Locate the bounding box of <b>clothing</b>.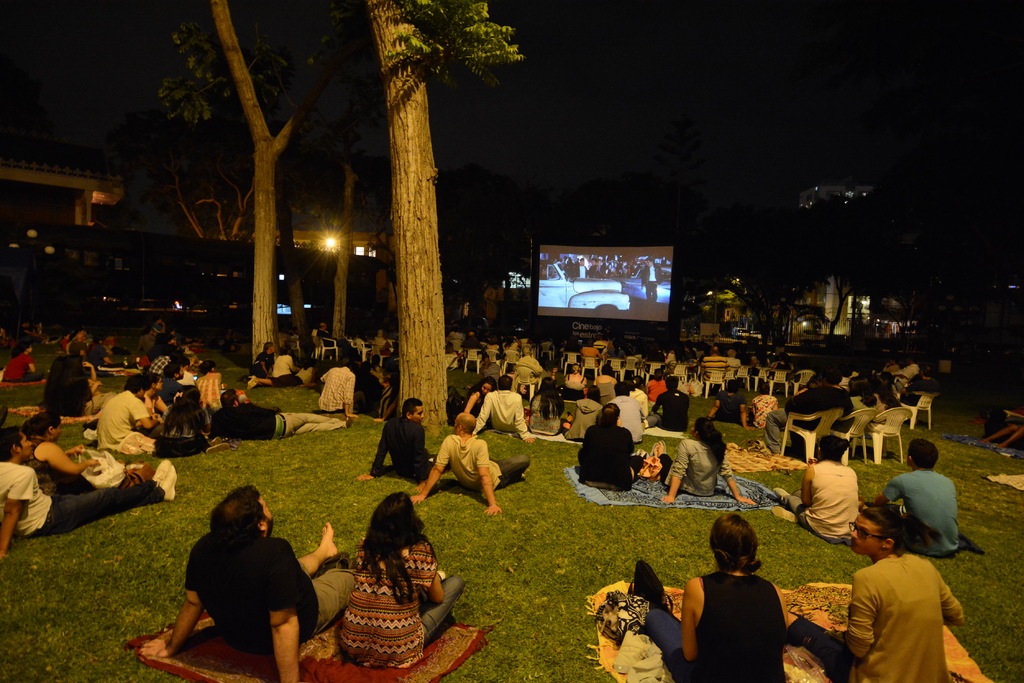
Bounding box: [x1=786, y1=550, x2=967, y2=682].
